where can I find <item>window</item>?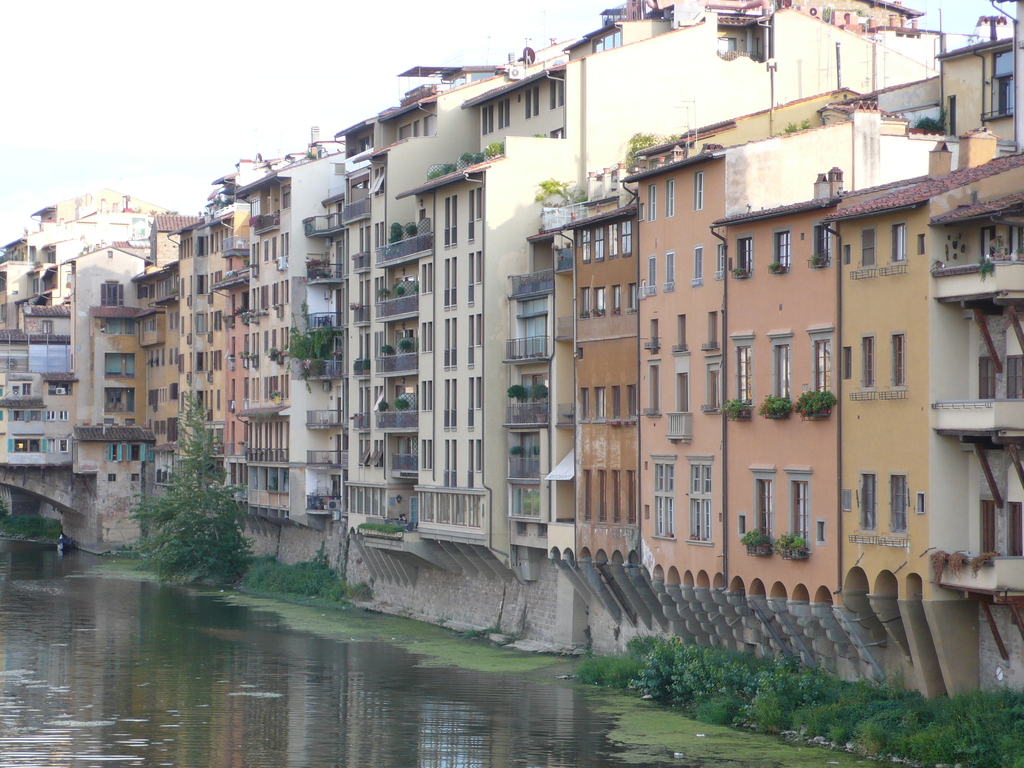
You can find it at BBox(435, 180, 499, 503).
